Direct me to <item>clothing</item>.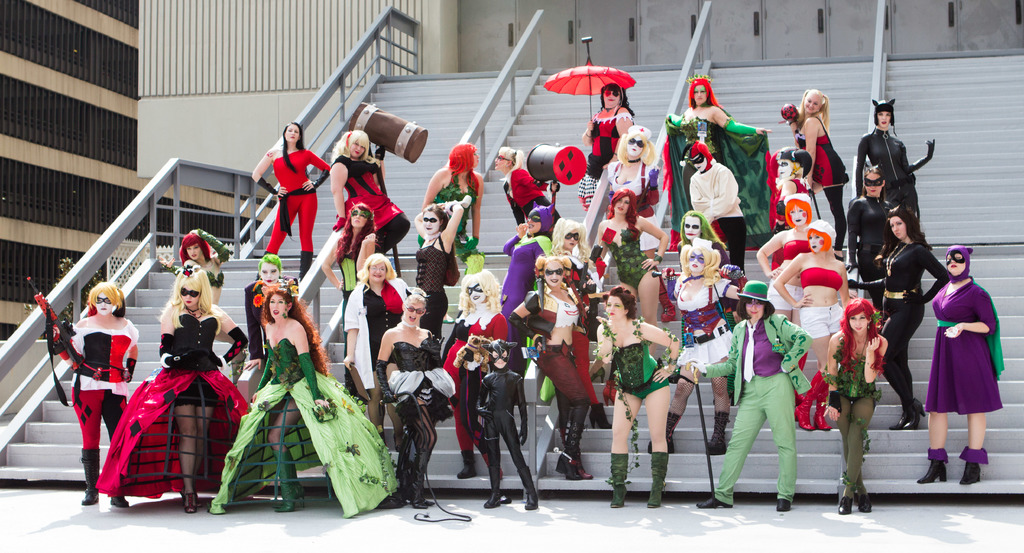
Direction: [x1=210, y1=335, x2=401, y2=520].
